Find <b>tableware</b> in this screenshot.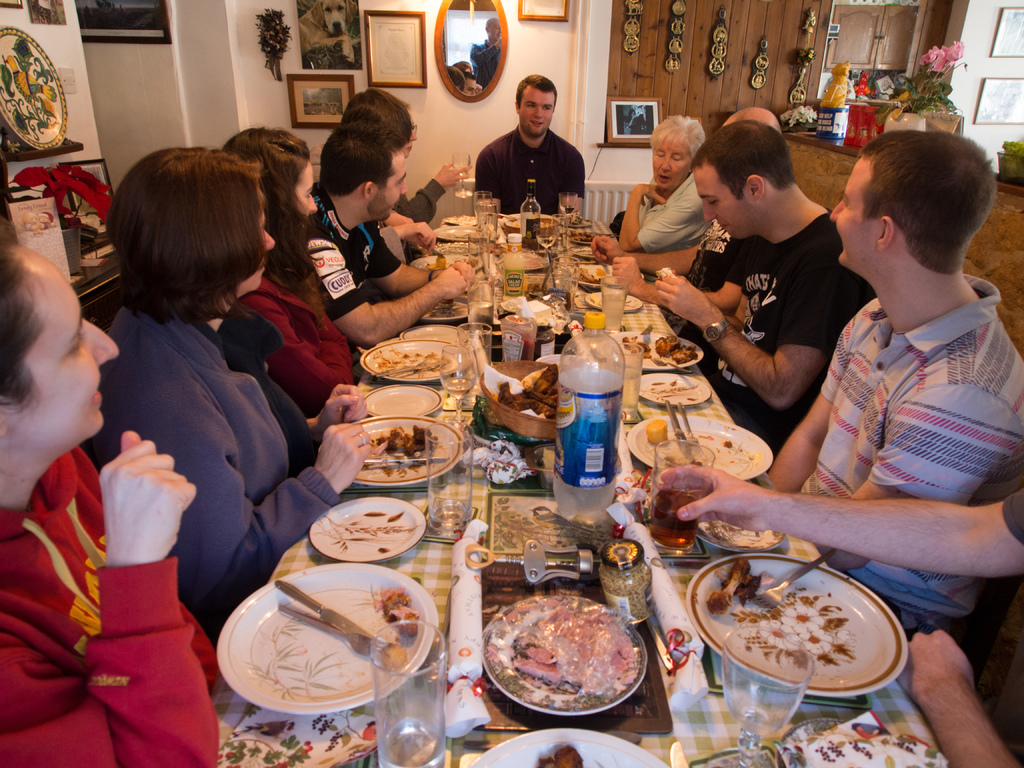
The bounding box for <b>tableware</b> is <box>552,259,575,312</box>.
